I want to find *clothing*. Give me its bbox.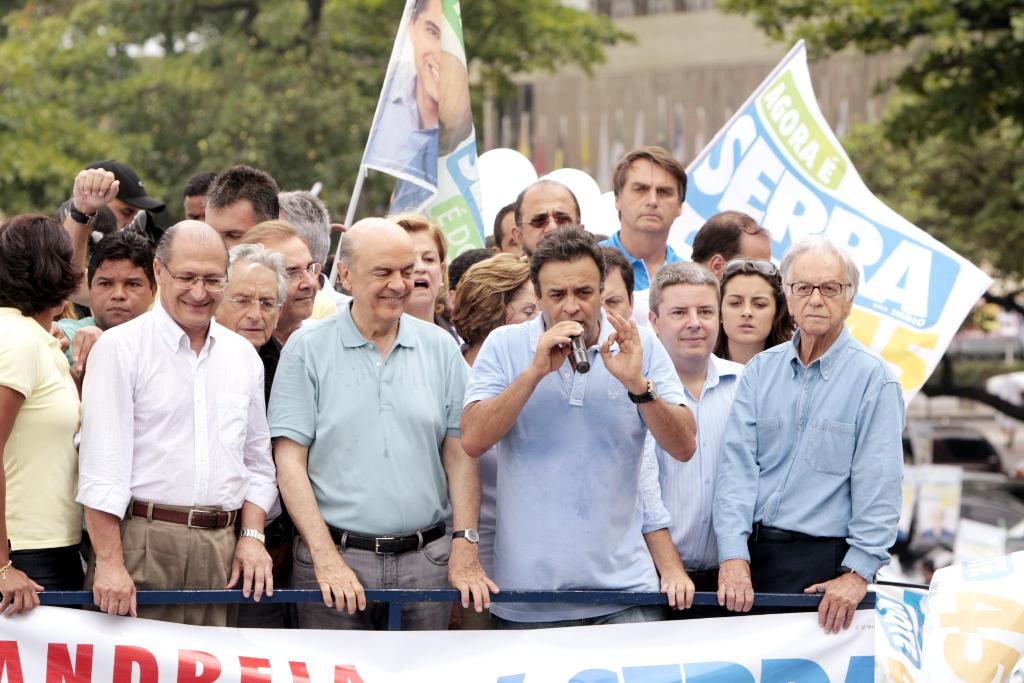
<bbox>657, 352, 750, 592</bbox>.
